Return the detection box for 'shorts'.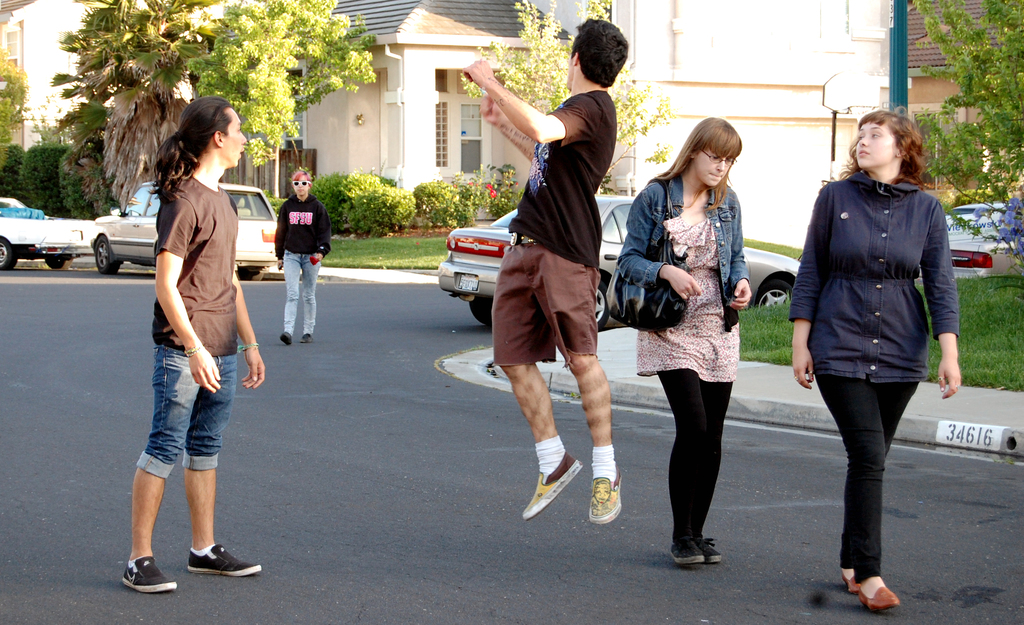
left=489, top=229, right=602, bottom=368.
